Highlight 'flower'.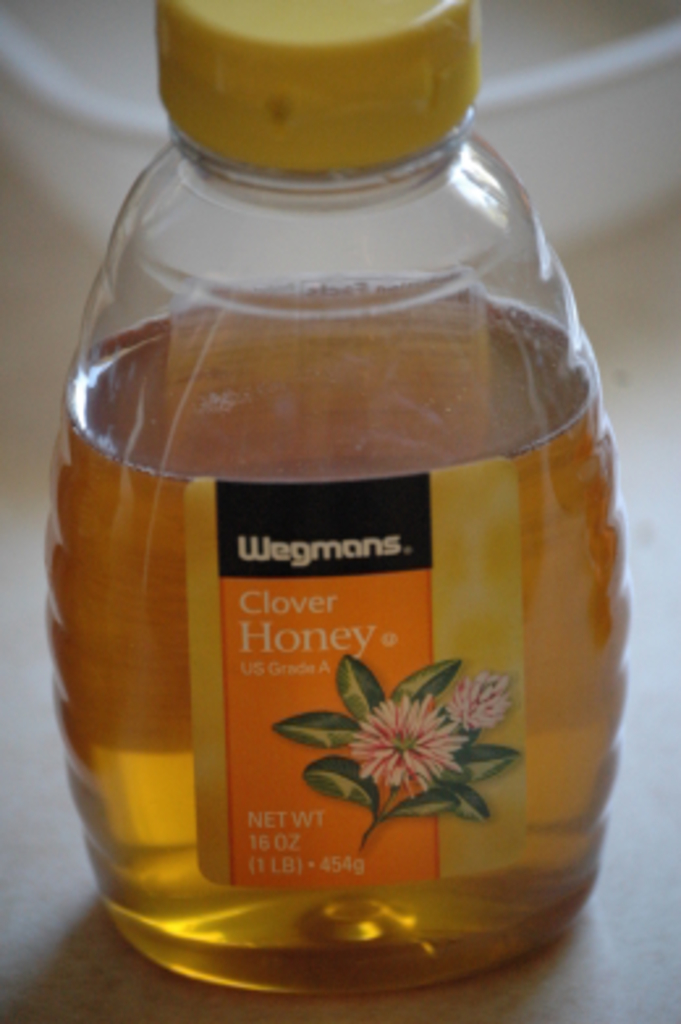
Highlighted region: bbox(354, 689, 469, 799).
